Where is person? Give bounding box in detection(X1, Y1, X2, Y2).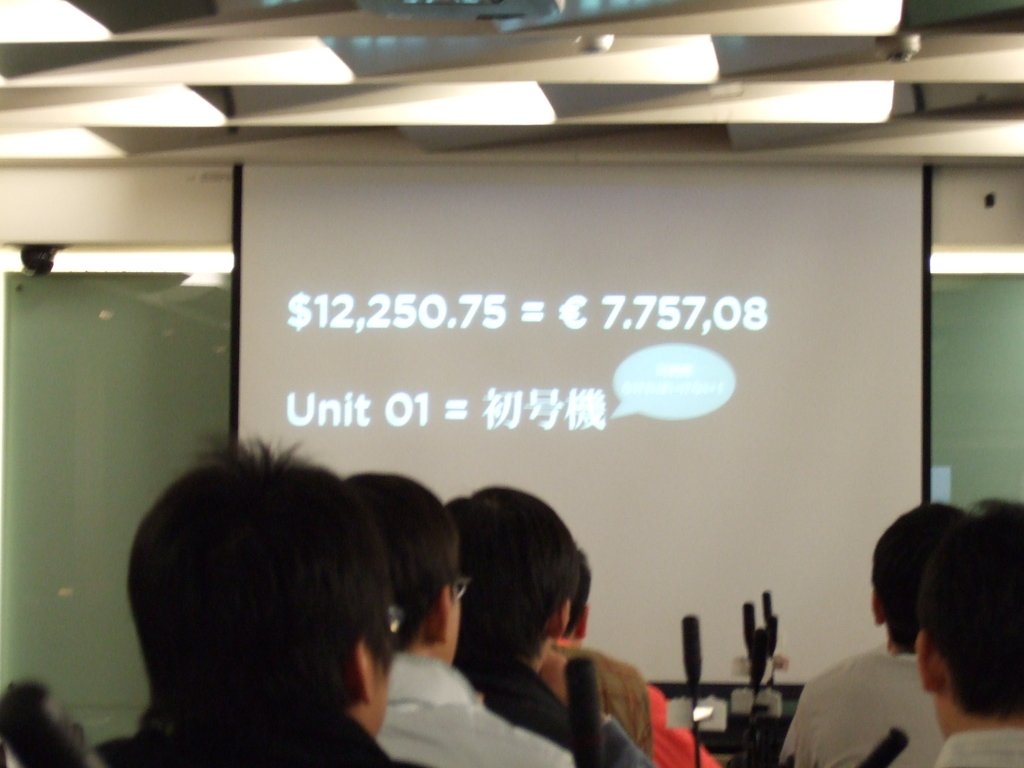
detection(452, 483, 648, 767).
